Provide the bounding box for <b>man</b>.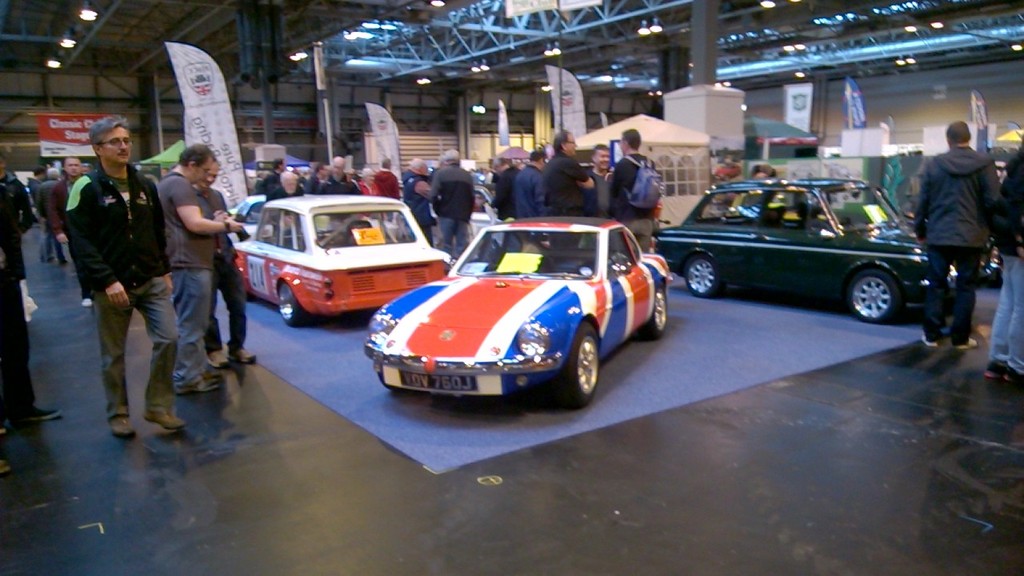
[46,155,93,309].
